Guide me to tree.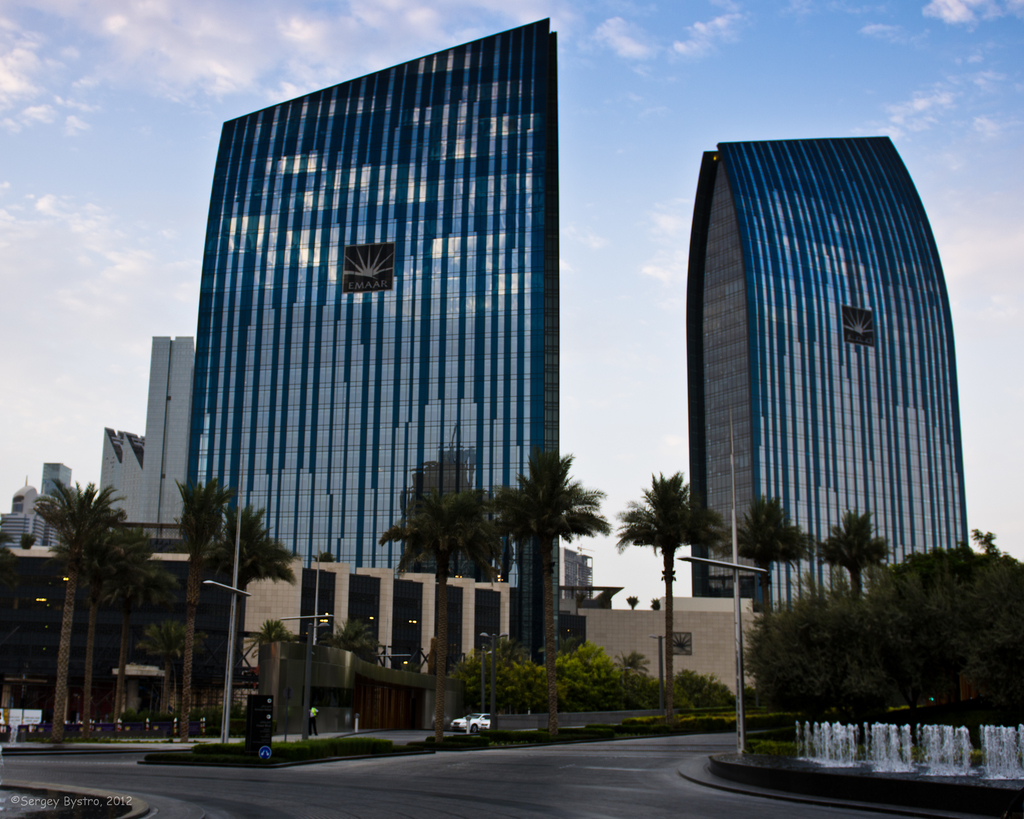
Guidance: rect(492, 451, 611, 742).
